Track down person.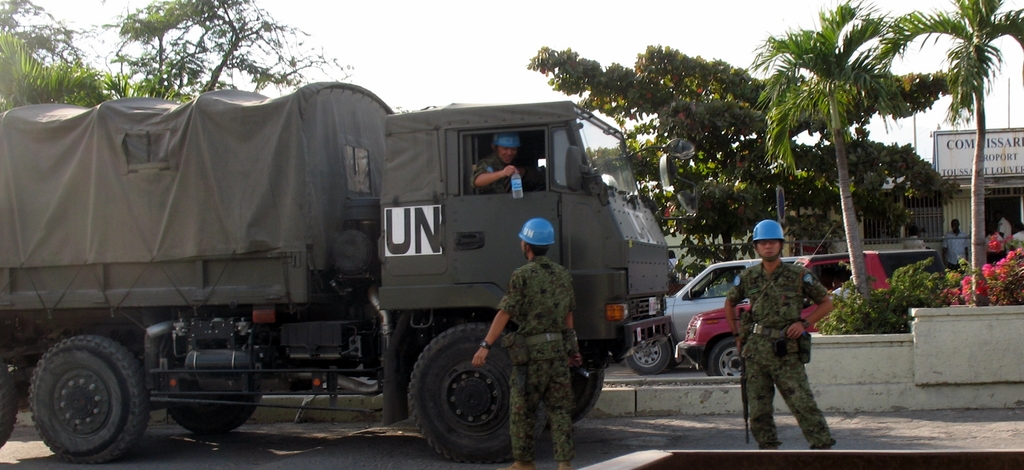
Tracked to BBox(721, 217, 833, 450).
